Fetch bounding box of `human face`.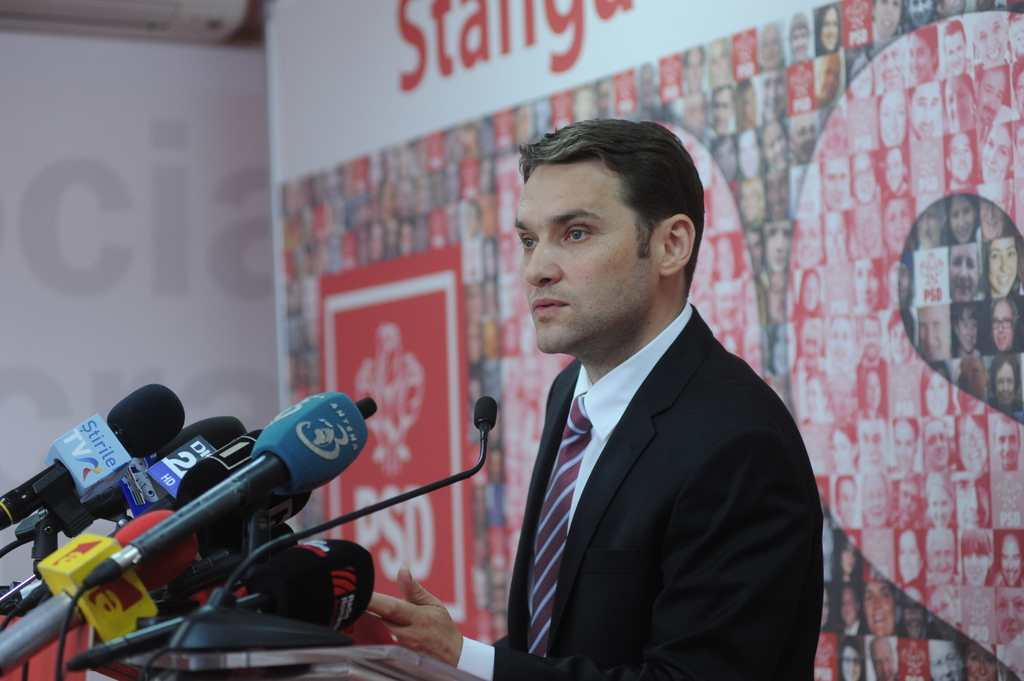
Bbox: crop(979, 71, 1008, 124).
